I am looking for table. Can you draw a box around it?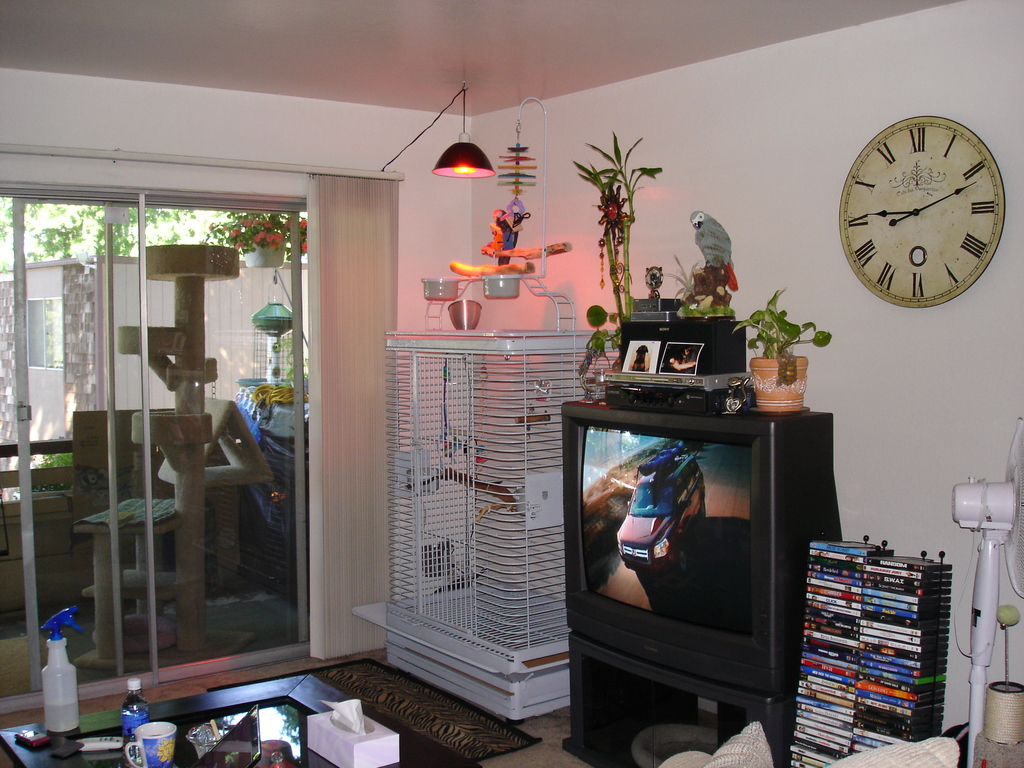
Sure, the bounding box is box(80, 666, 440, 756).
